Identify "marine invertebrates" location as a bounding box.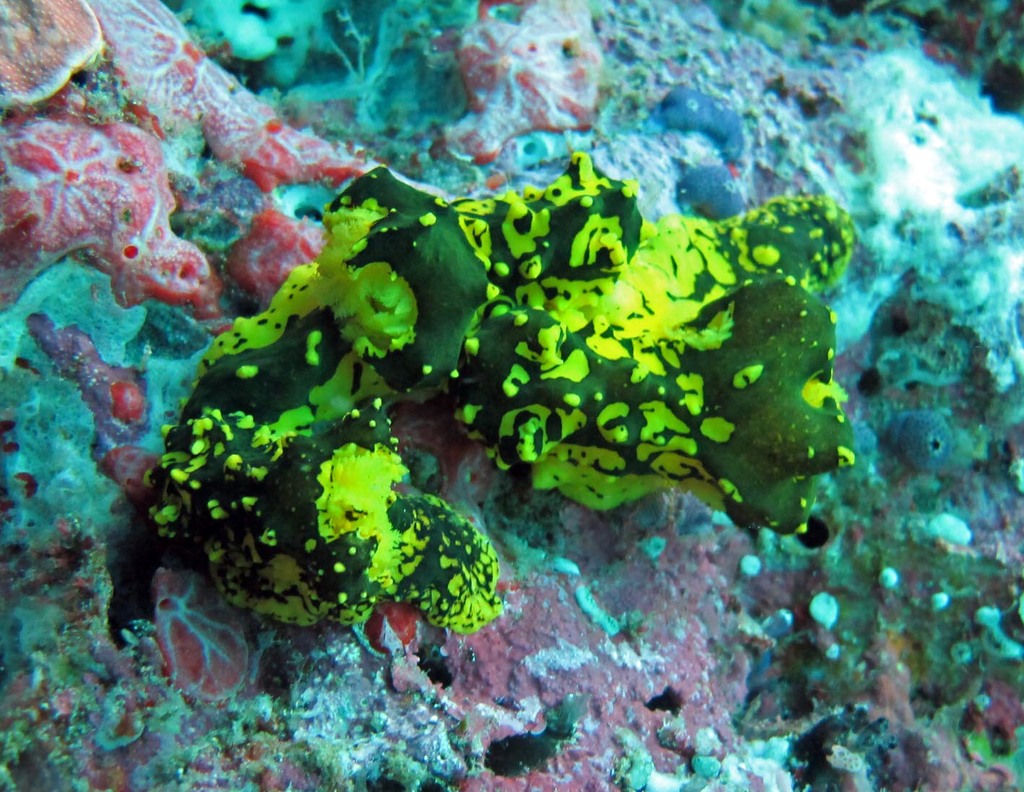
(96,172,817,733).
